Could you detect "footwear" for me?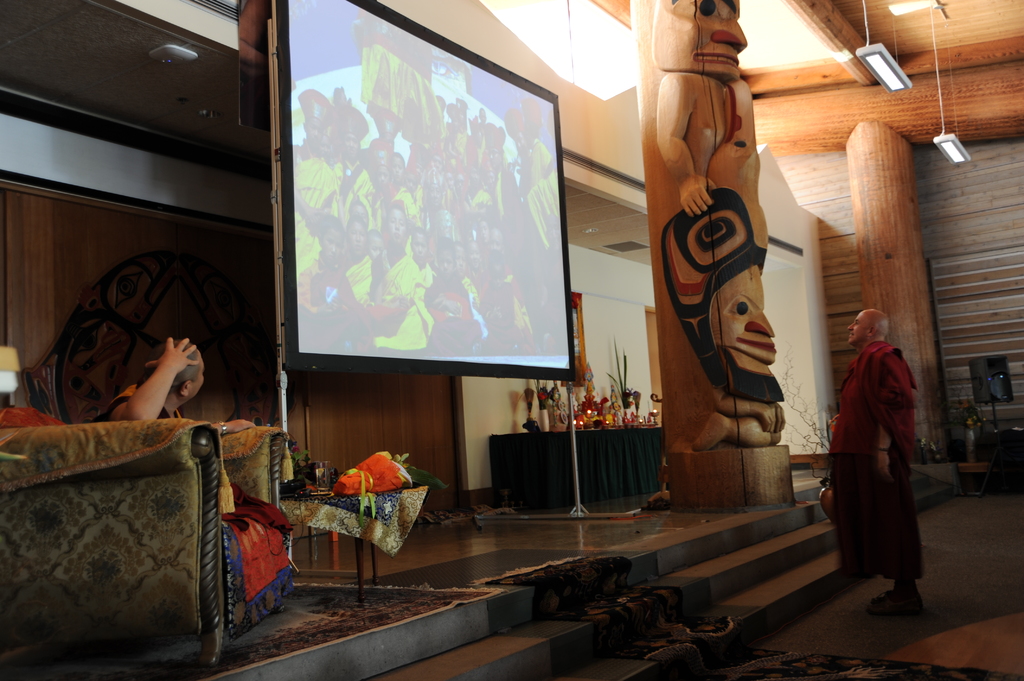
Detection result: locate(885, 579, 906, 597).
